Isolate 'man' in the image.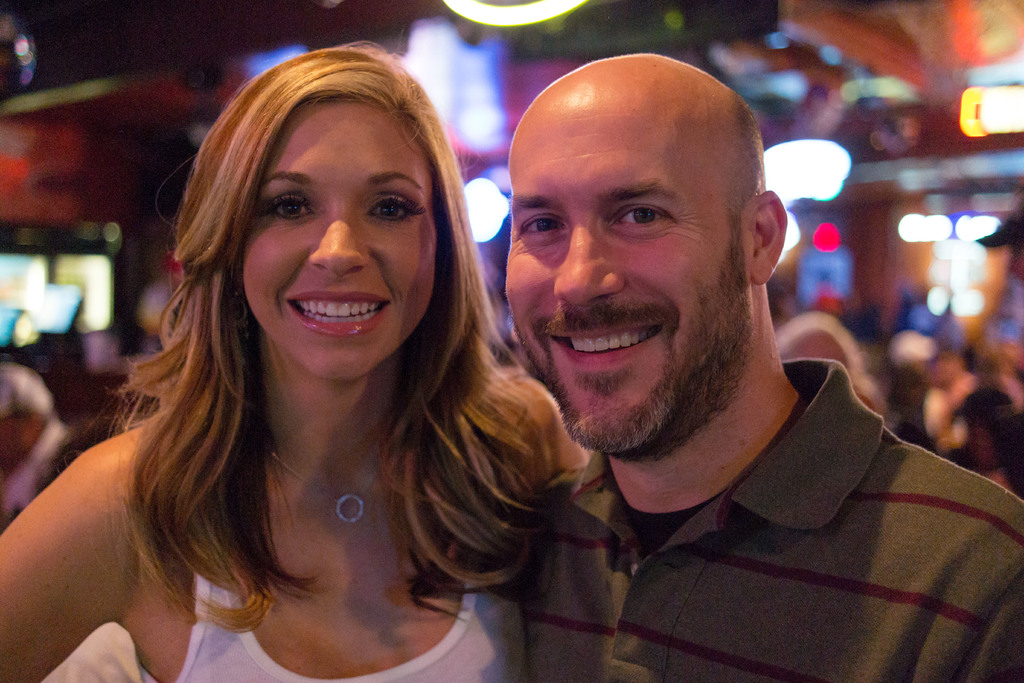
Isolated region: {"left": 0, "top": 355, "right": 100, "bottom": 523}.
